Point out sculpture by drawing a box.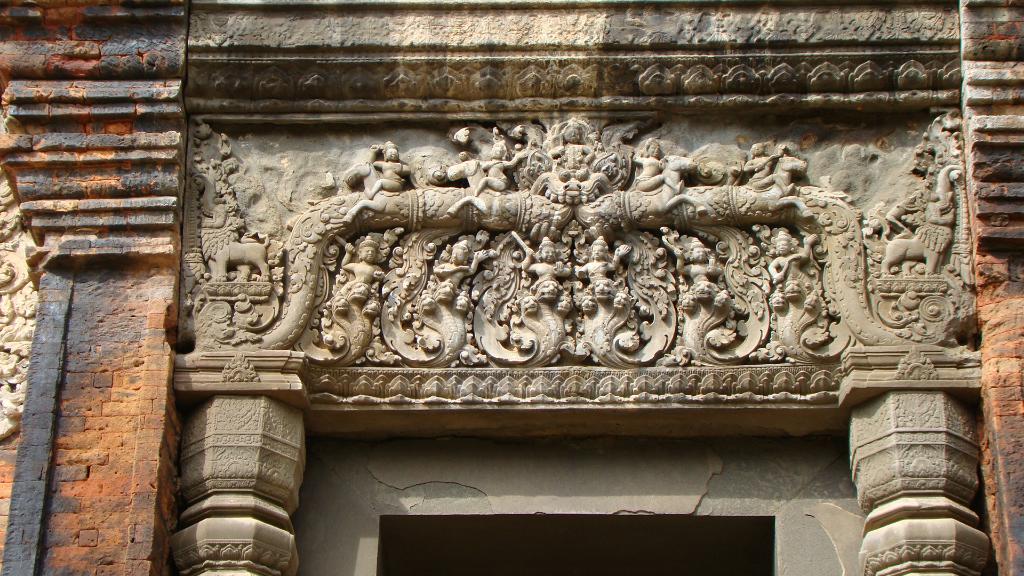
(636,133,695,197).
